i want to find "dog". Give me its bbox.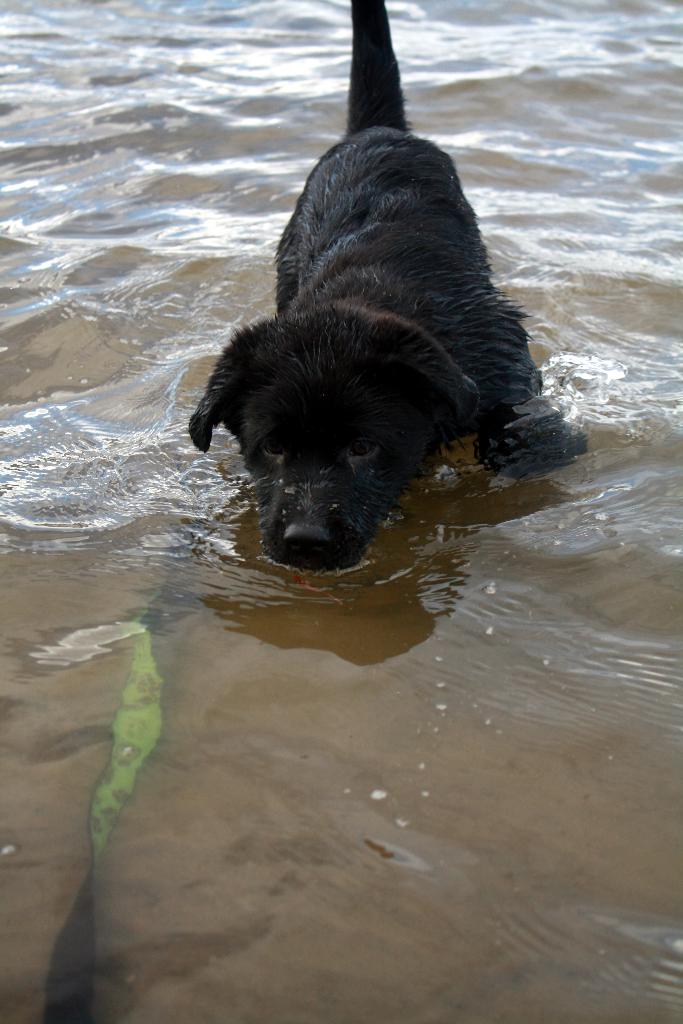
bbox=(189, 0, 587, 573).
